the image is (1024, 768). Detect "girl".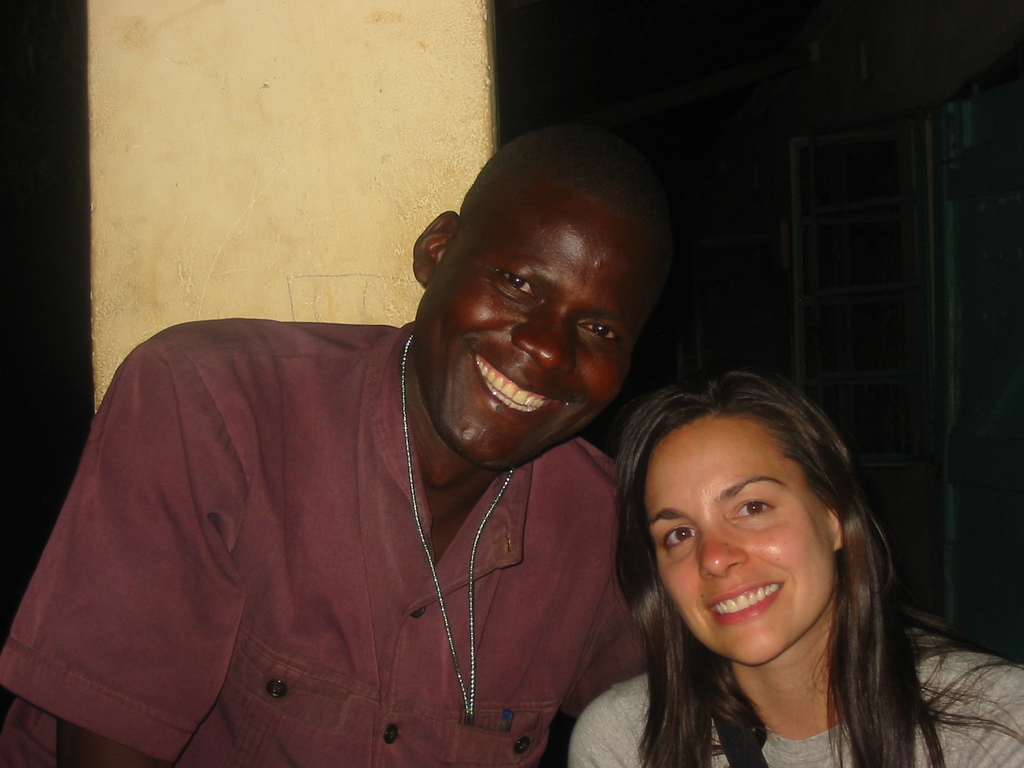
Detection: (x1=568, y1=370, x2=1023, y2=767).
